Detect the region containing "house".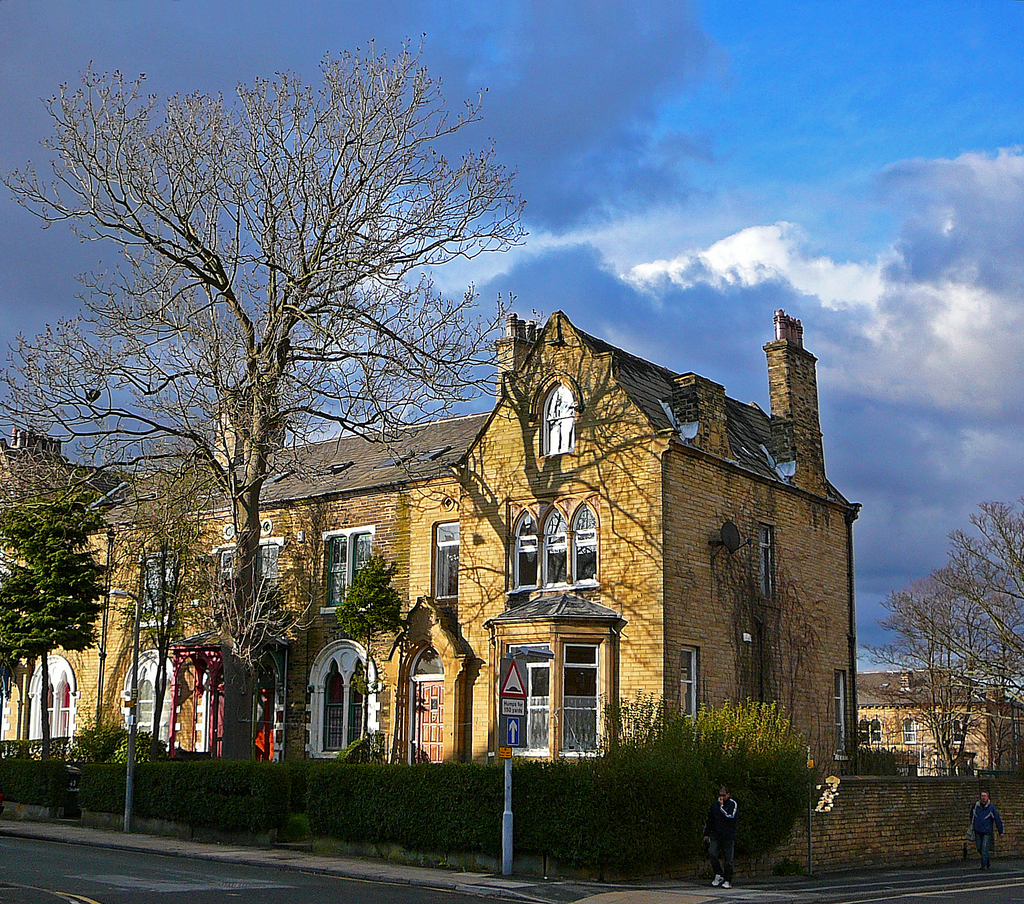
{"left": 856, "top": 669, "right": 1018, "bottom": 784}.
